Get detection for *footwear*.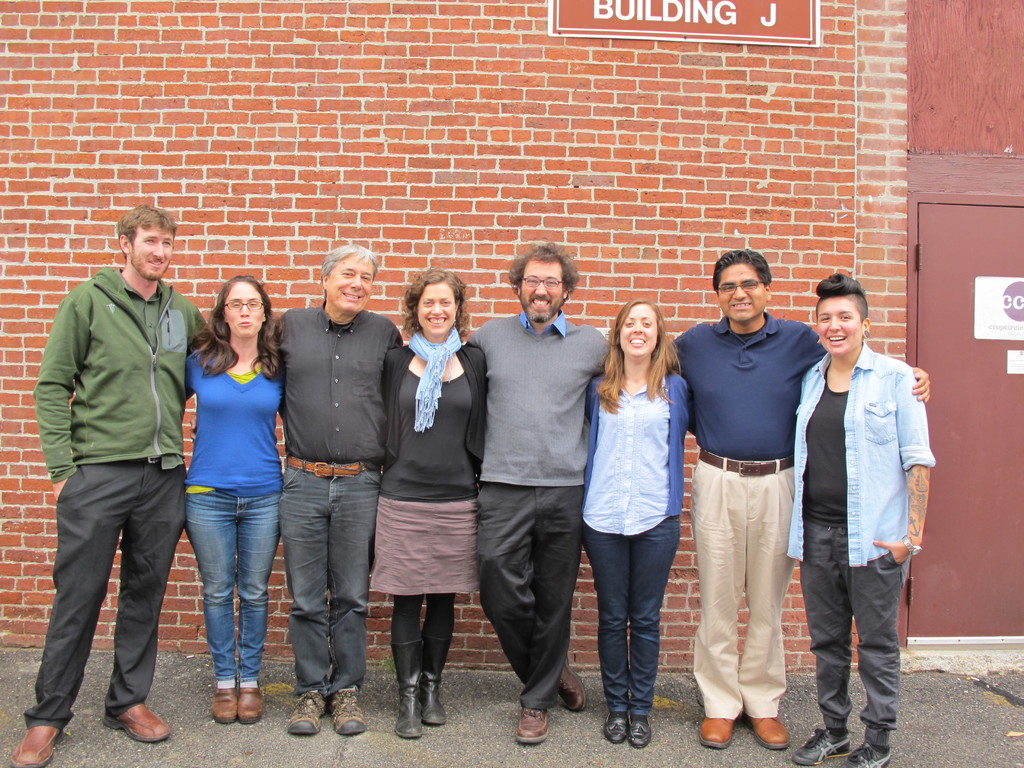
Detection: bbox=[279, 685, 327, 739].
